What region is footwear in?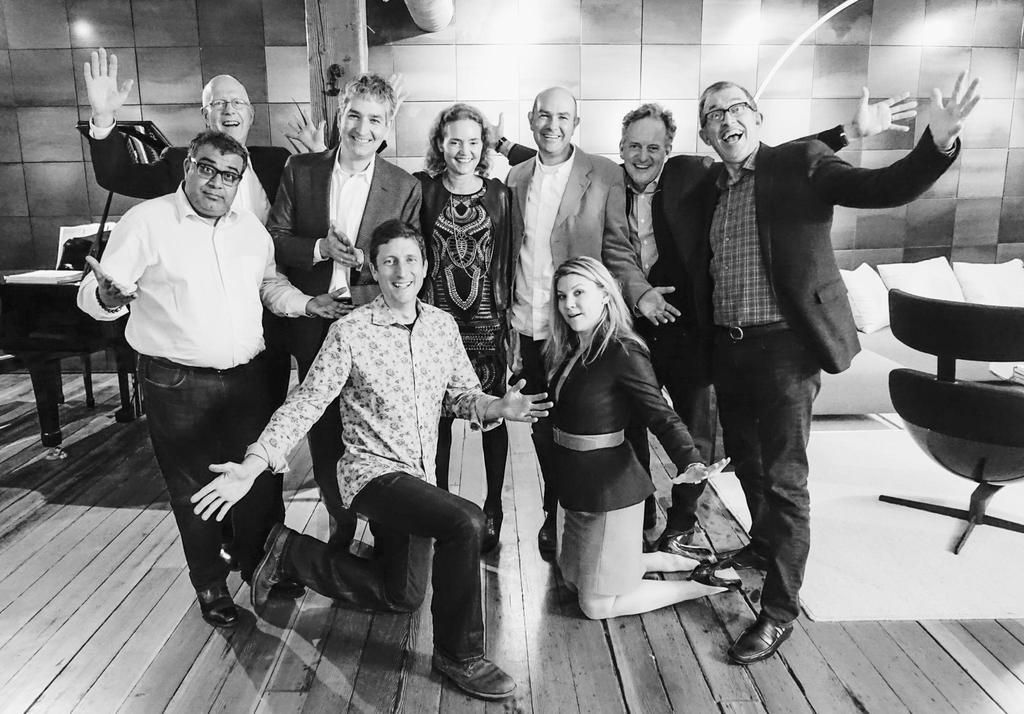
433 651 516 703.
